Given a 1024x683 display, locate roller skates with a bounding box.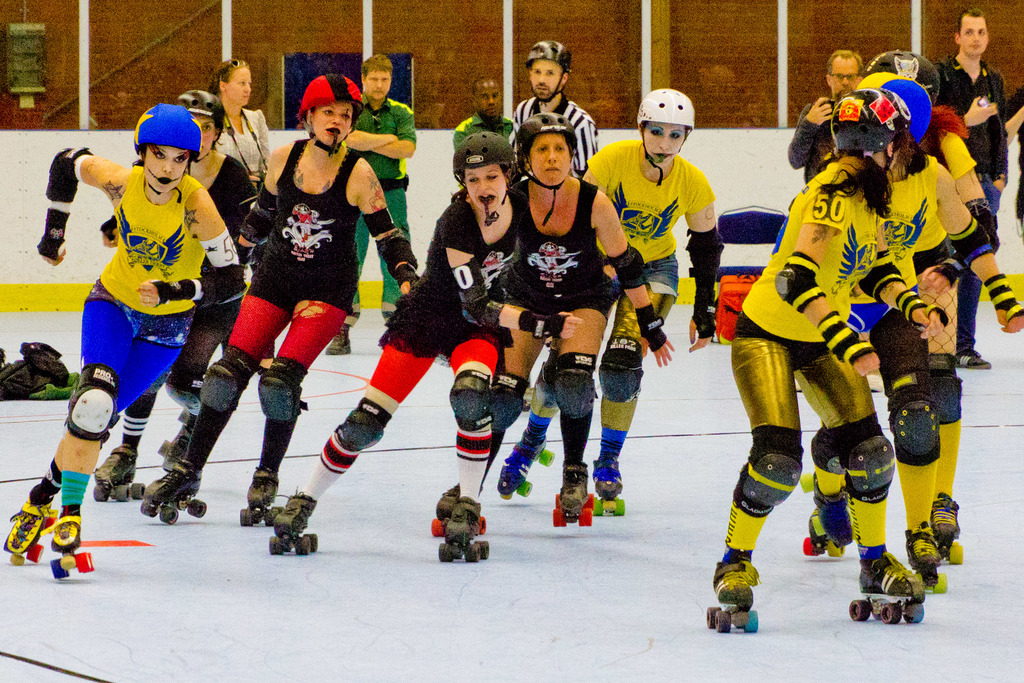
Located: (x1=4, y1=495, x2=60, y2=566).
